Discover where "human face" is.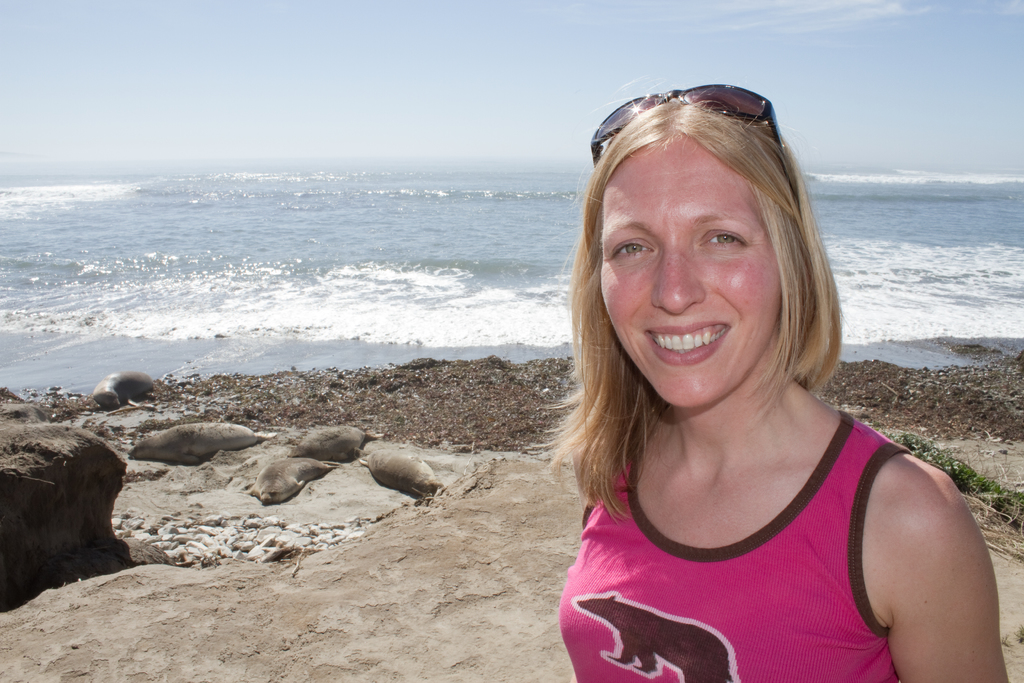
Discovered at <box>600,140,780,409</box>.
